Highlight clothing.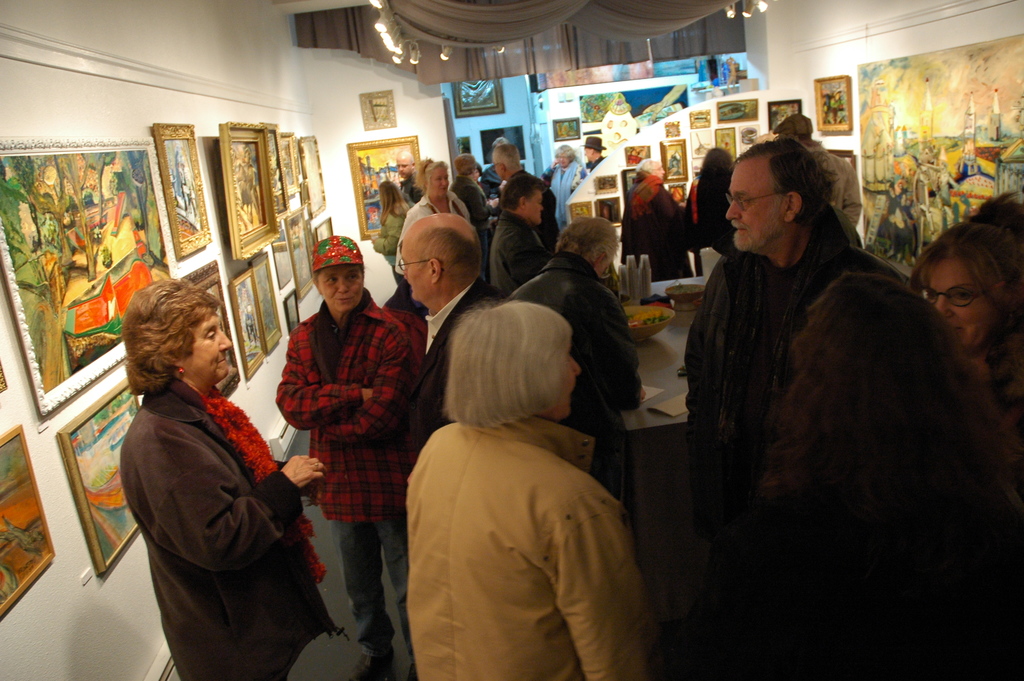
Highlighted region: [x1=807, y1=144, x2=855, y2=238].
